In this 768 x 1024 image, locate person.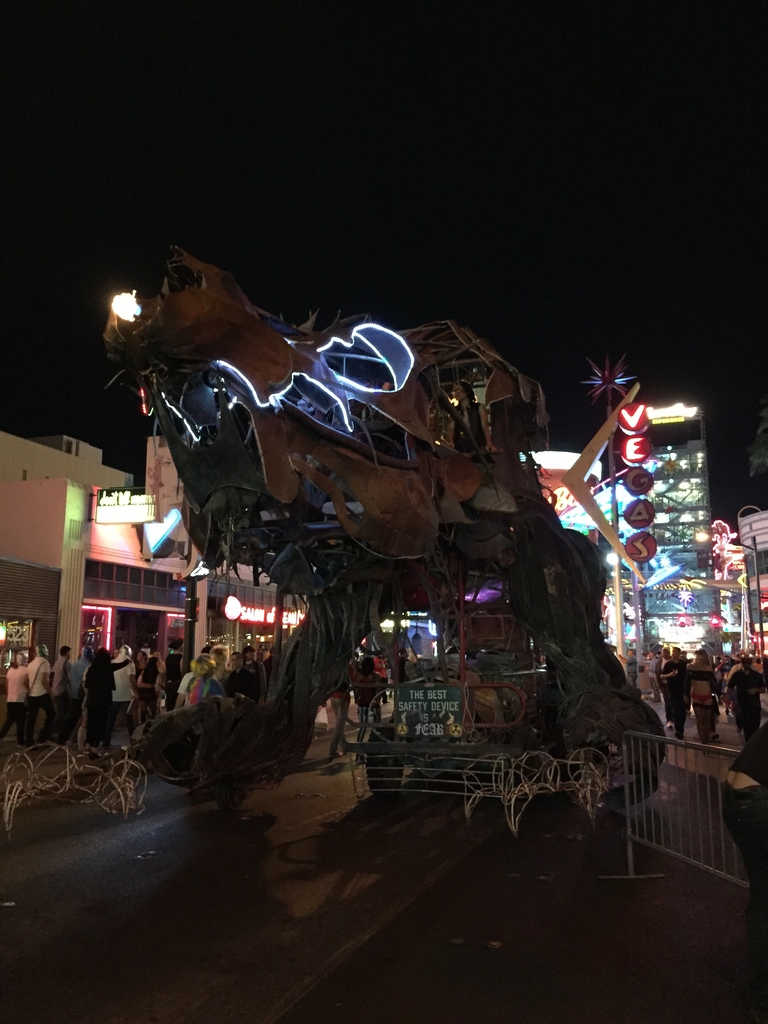
Bounding box: 660,647,692,741.
